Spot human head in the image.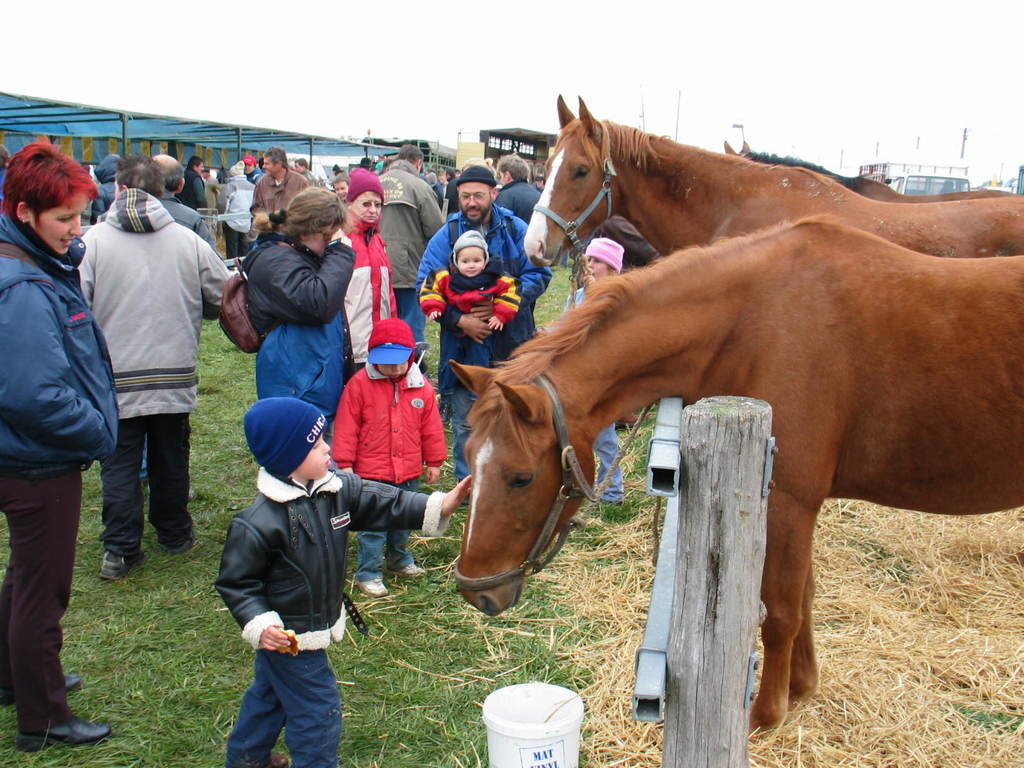
human head found at x1=241 y1=151 x2=260 y2=179.
